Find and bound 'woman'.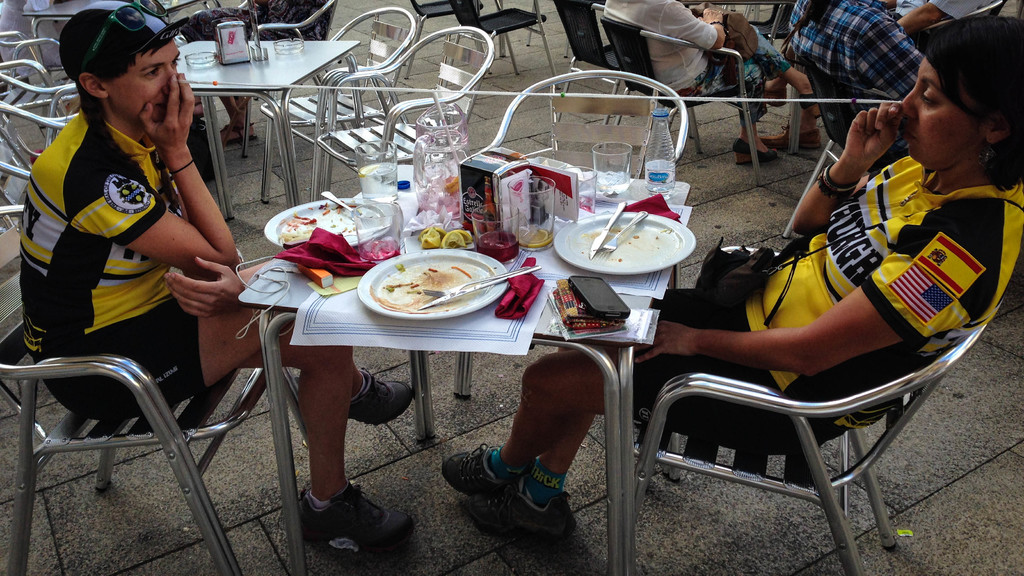
Bound: rect(440, 12, 1023, 540).
